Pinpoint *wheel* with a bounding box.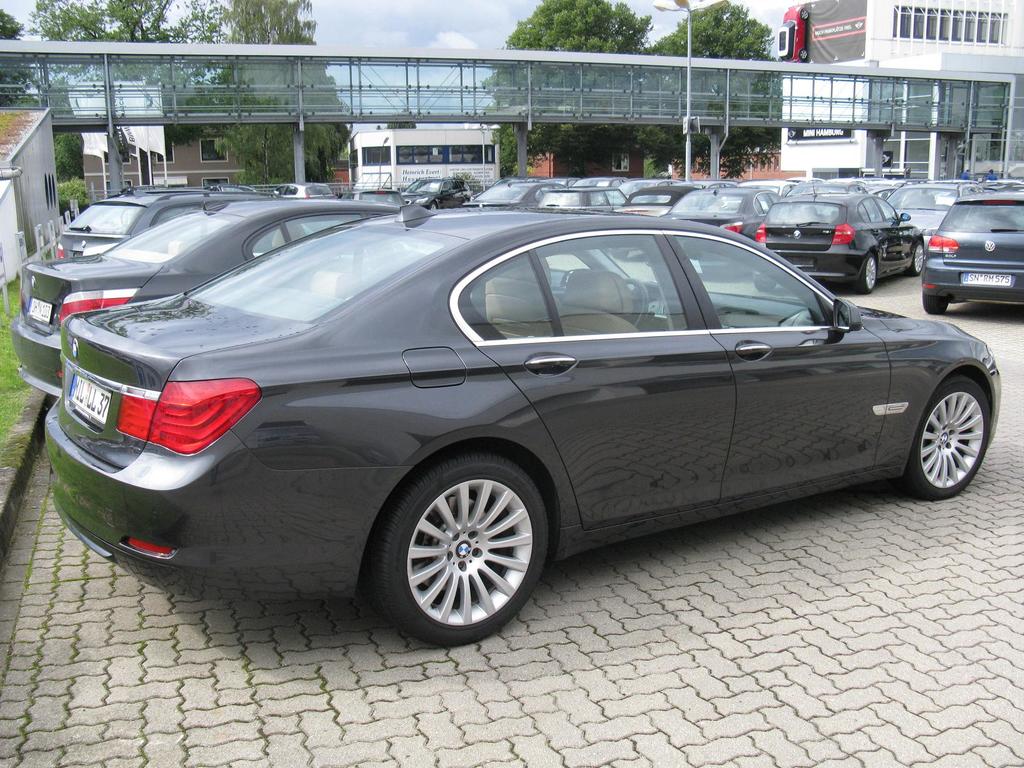
[x1=623, y1=276, x2=651, y2=336].
